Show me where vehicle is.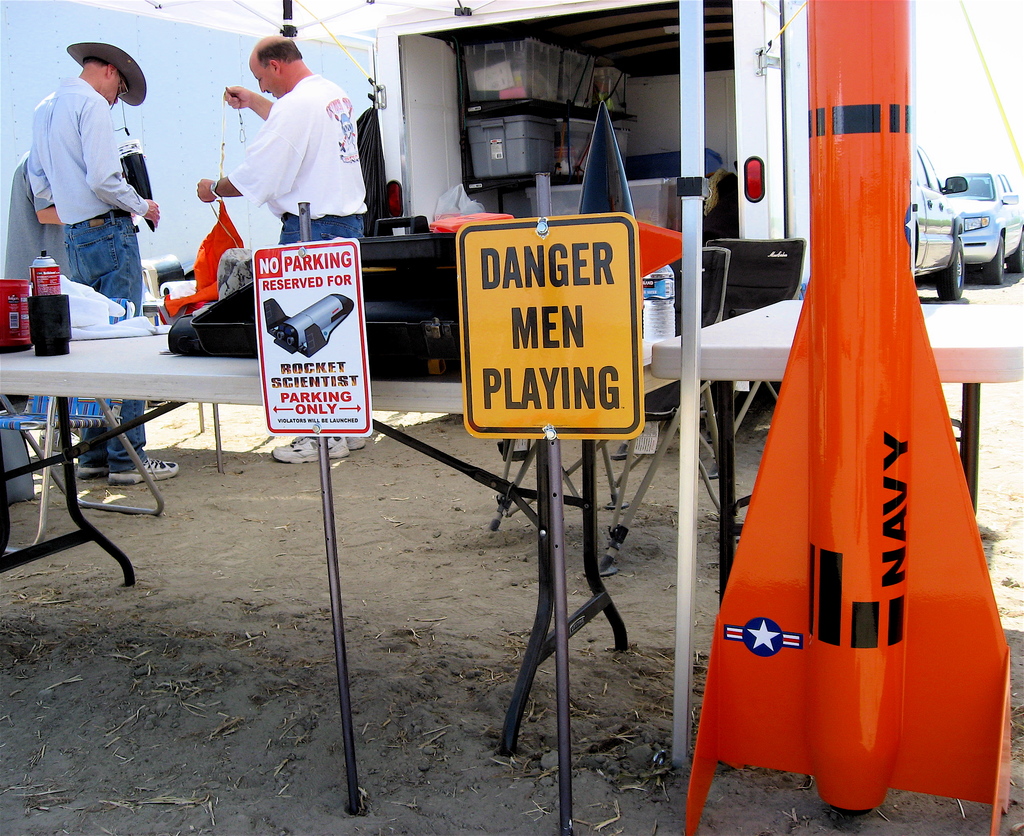
vehicle is at 902/143/971/297.
